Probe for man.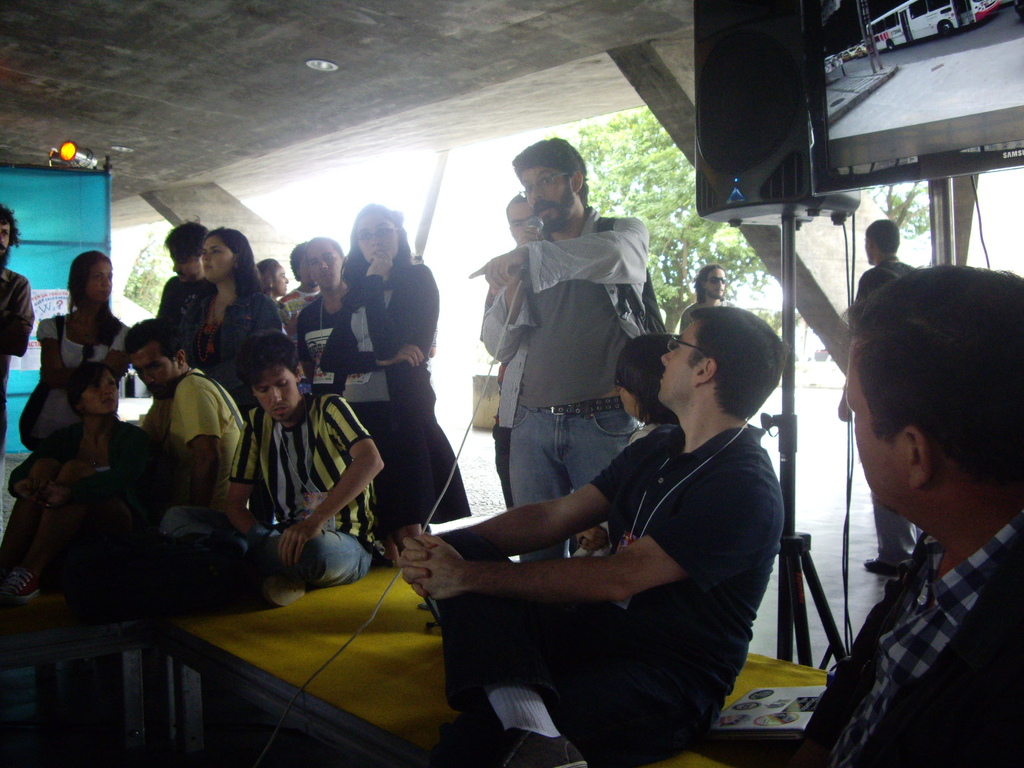
Probe result: pyautogui.locateOnScreen(398, 305, 787, 767).
